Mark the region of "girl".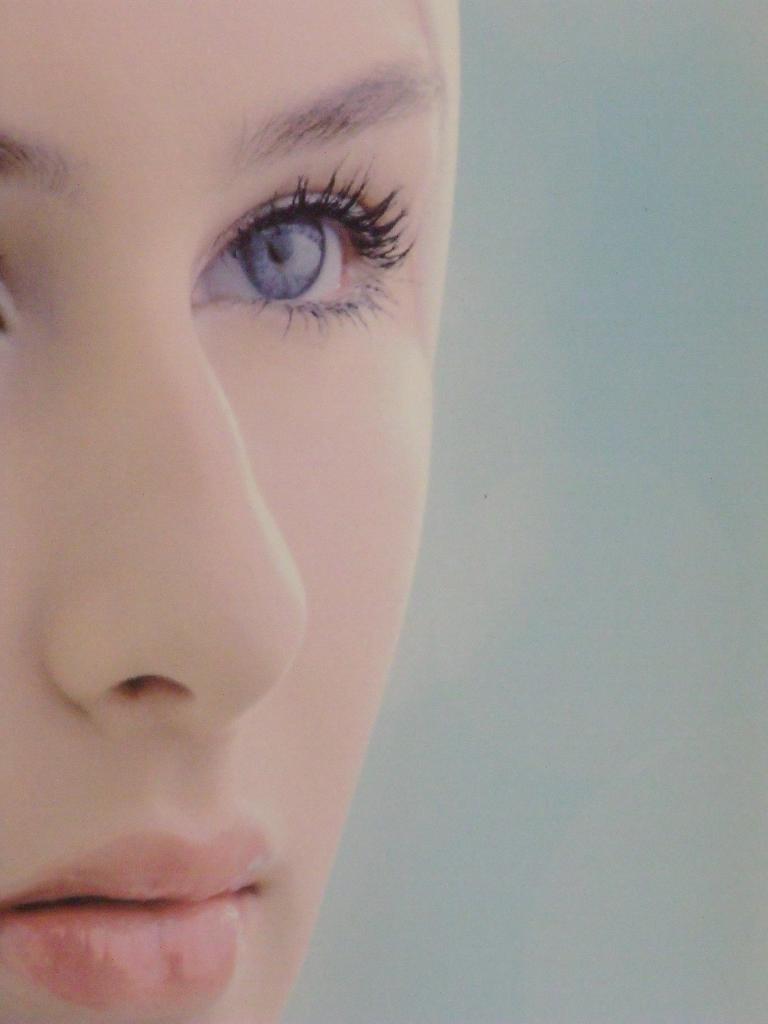
Region: <bbox>0, 0, 463, 1023</bbox>.
